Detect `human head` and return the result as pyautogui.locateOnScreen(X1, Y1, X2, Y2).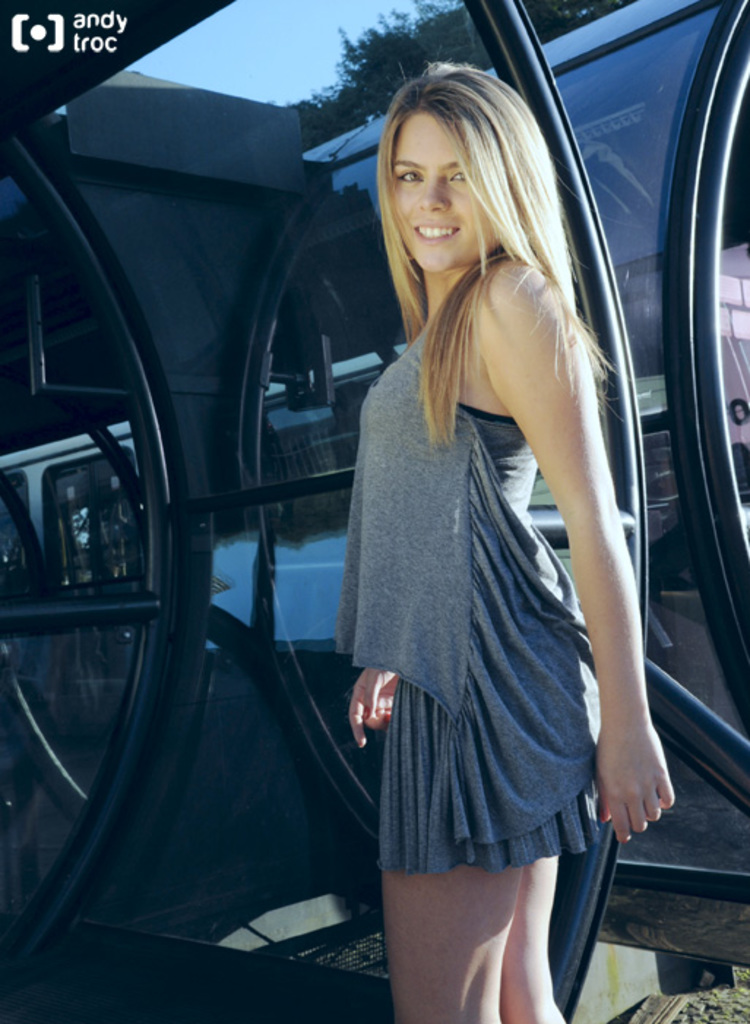
pyautogui.locateOnScreen(371, 63, 548, 253).
